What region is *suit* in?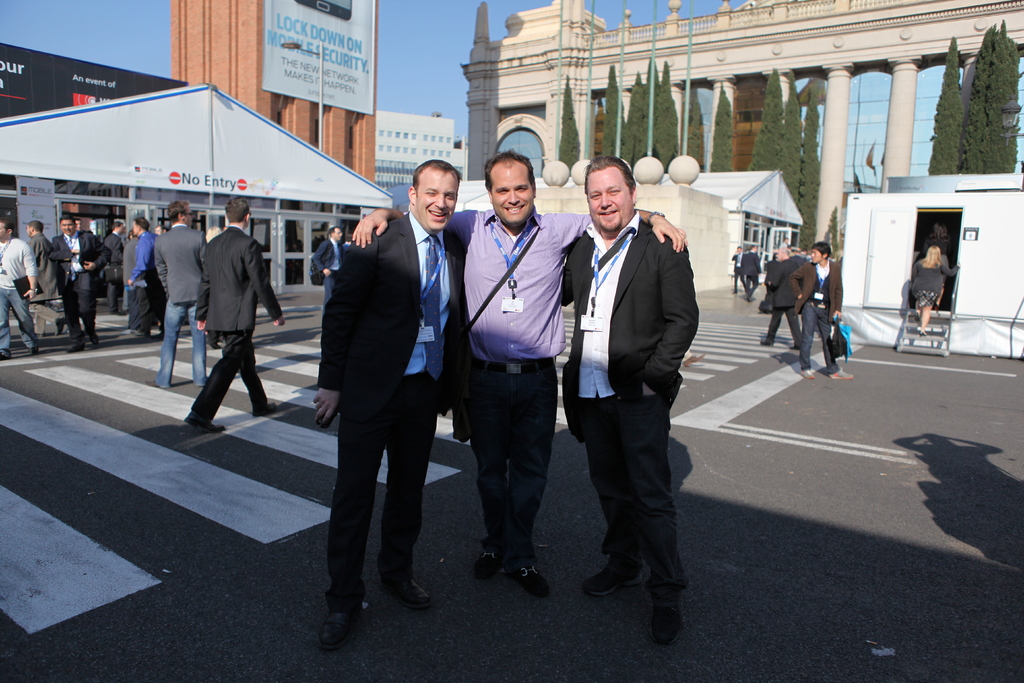
pyautogui.locateOnScreen(317, 217, 463, 607).
